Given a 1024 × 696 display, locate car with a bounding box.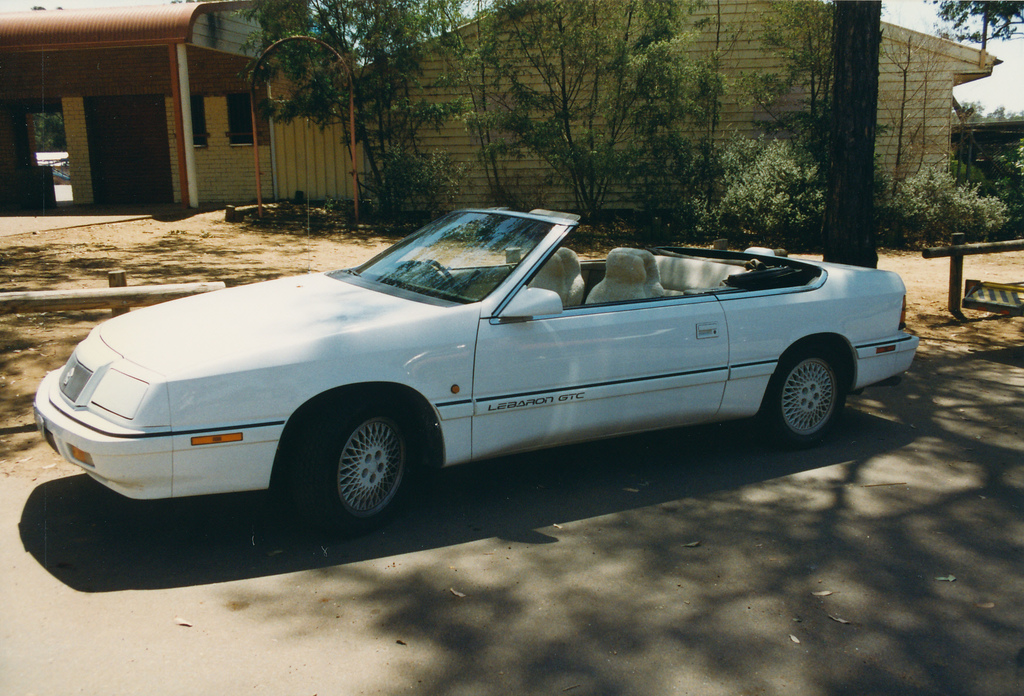
Located: 33,220,920,524.
